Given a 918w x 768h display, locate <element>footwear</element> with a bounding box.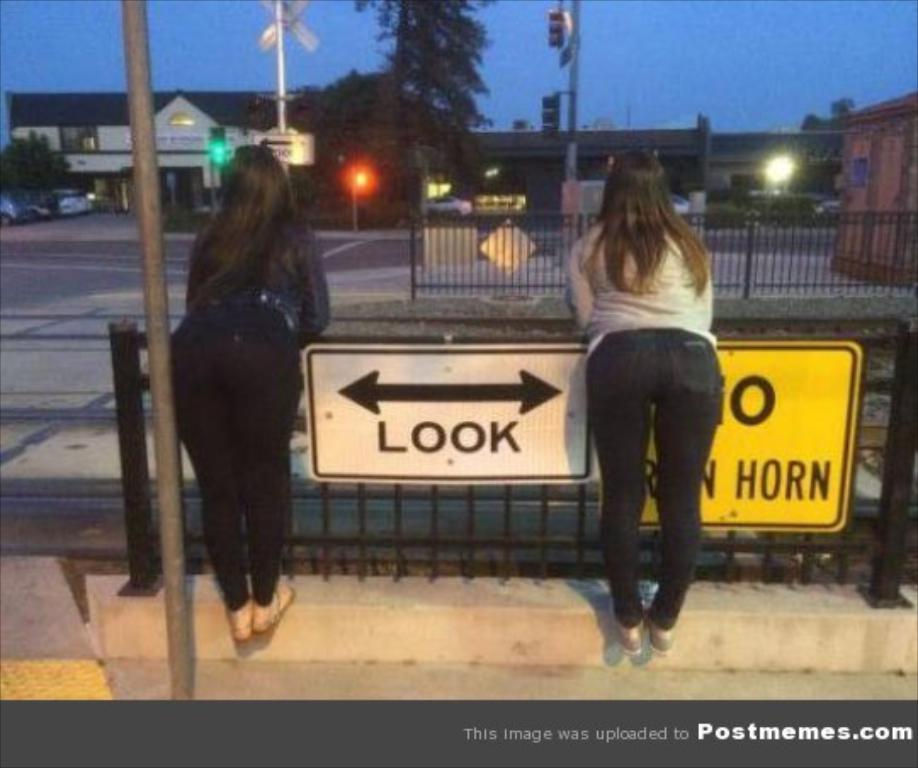
Located: {"x1": 610, "y1": 601, "x2": 644, "y2": 647}.
